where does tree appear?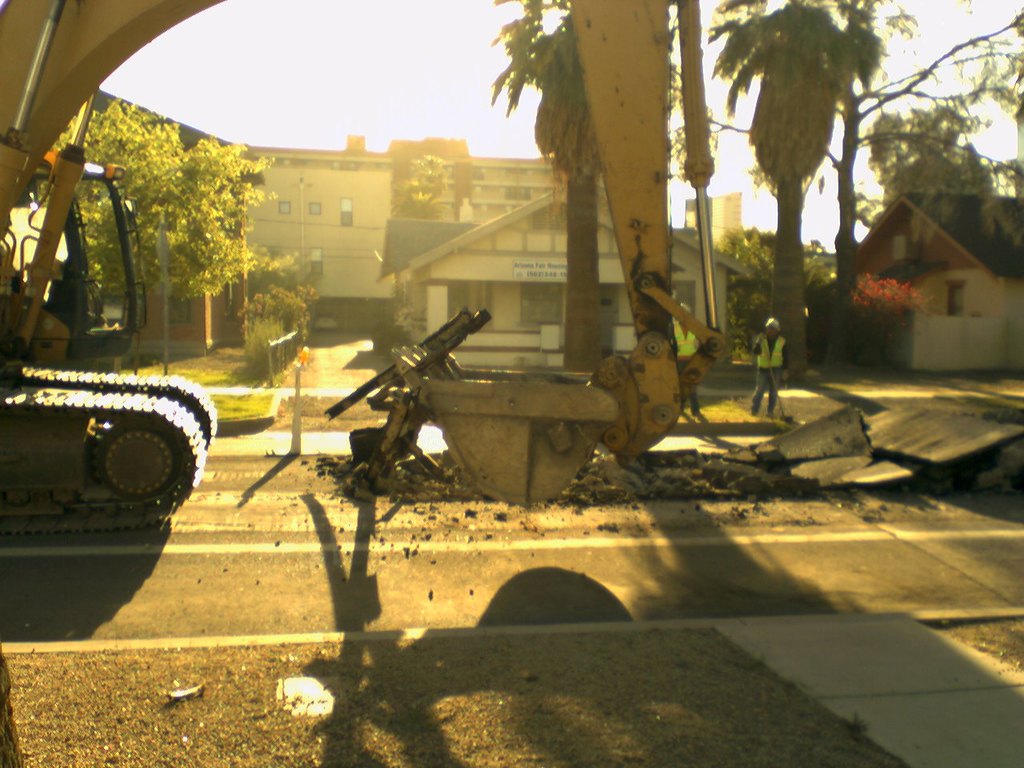
Appears at 437, 160, 487, 218.
